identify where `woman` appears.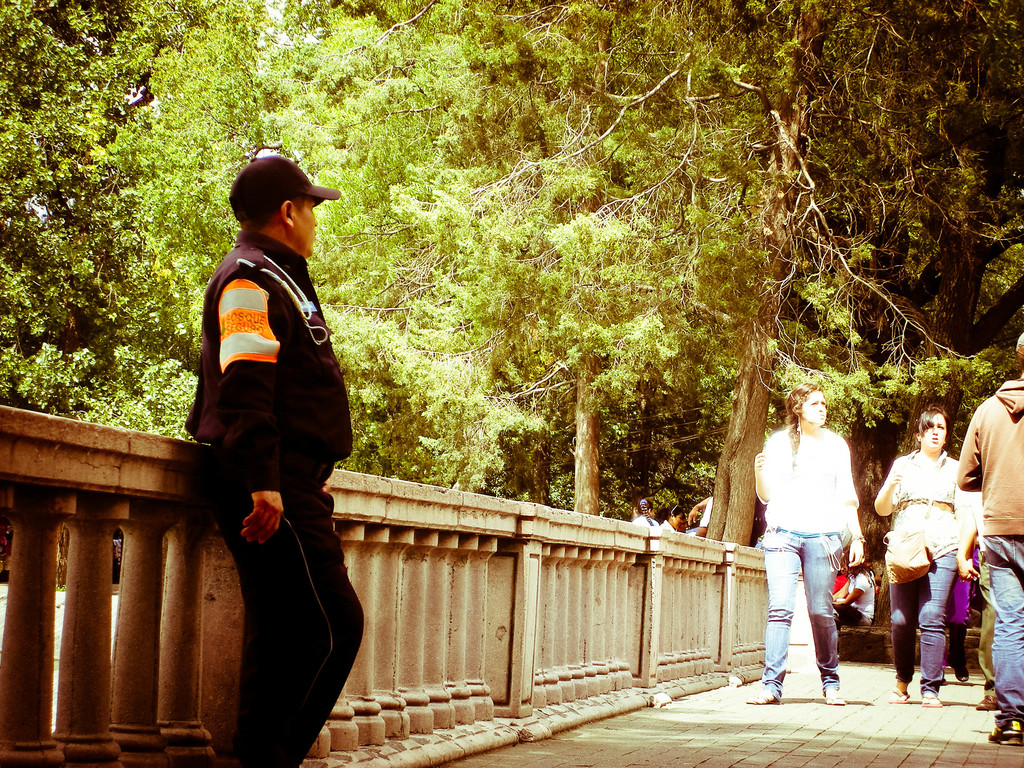
Appears at bbox=(744, 381, 866, 705).
